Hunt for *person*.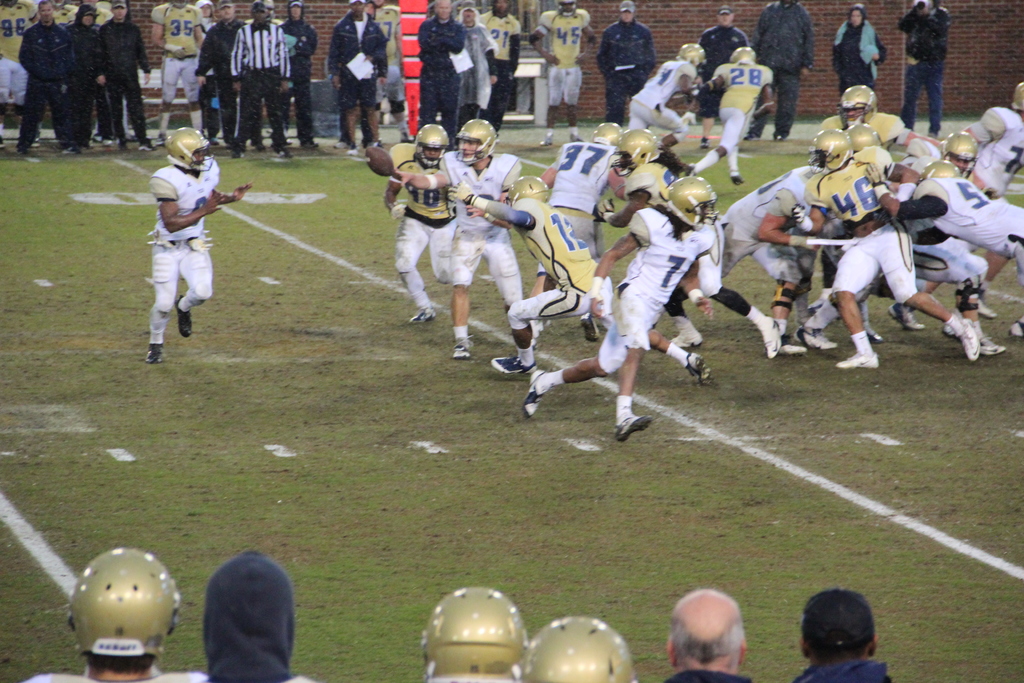
Hunted down at x1=467, y1=4, x2=491, y2=129.
